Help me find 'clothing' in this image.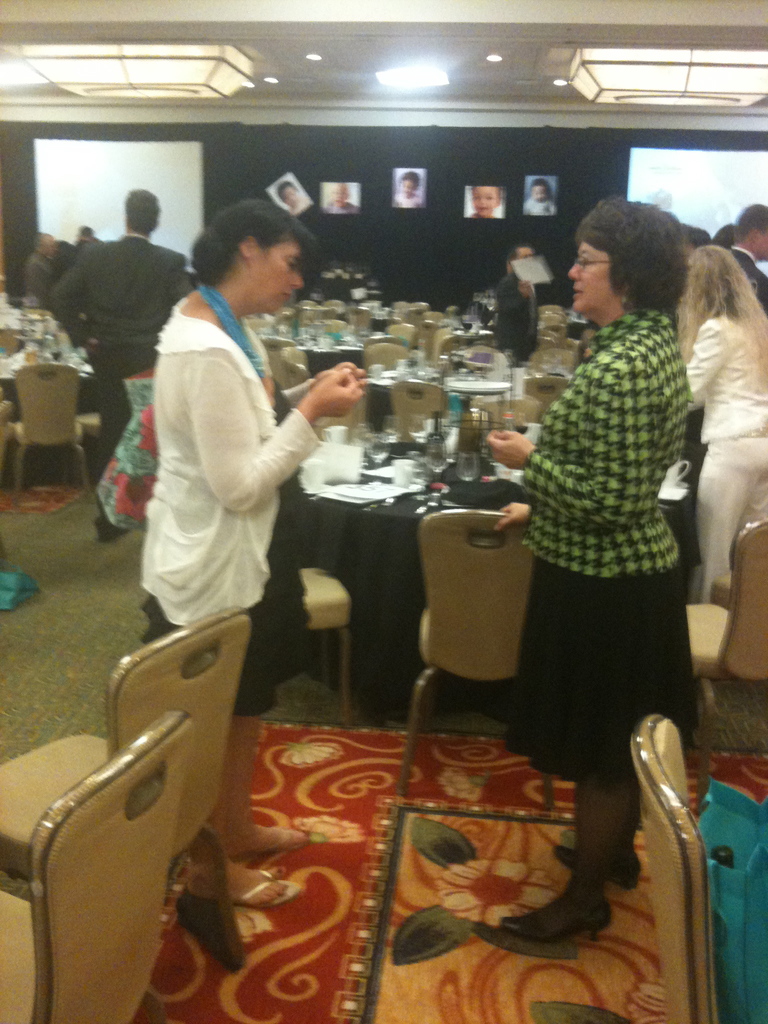
Found it: 392, 195, 428, 214.
